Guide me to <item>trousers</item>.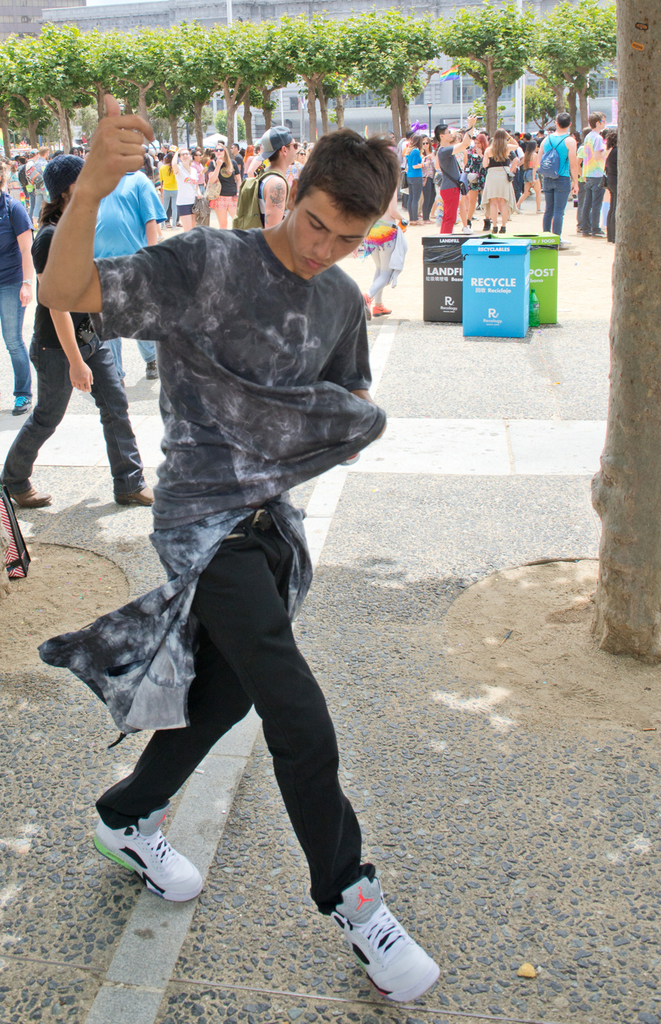
Guidance: 421/175/437/219.
